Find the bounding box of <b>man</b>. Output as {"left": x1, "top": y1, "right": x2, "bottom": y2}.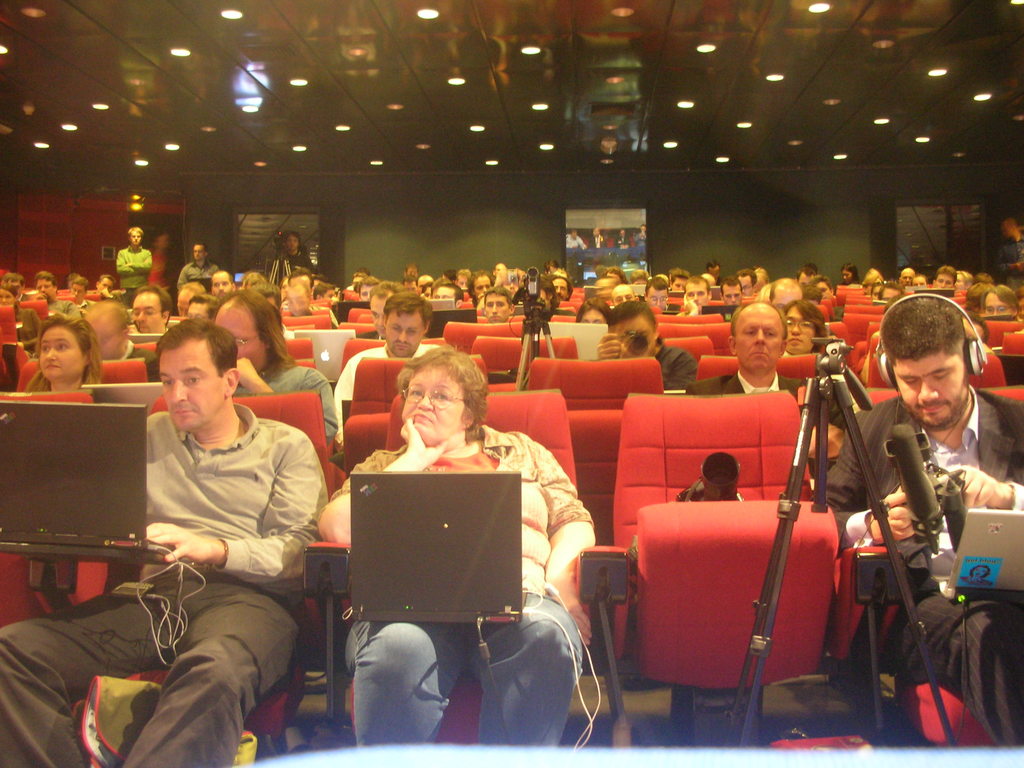
{"left": 0, "top": 271, "right": 30, "bottom": 303}.
